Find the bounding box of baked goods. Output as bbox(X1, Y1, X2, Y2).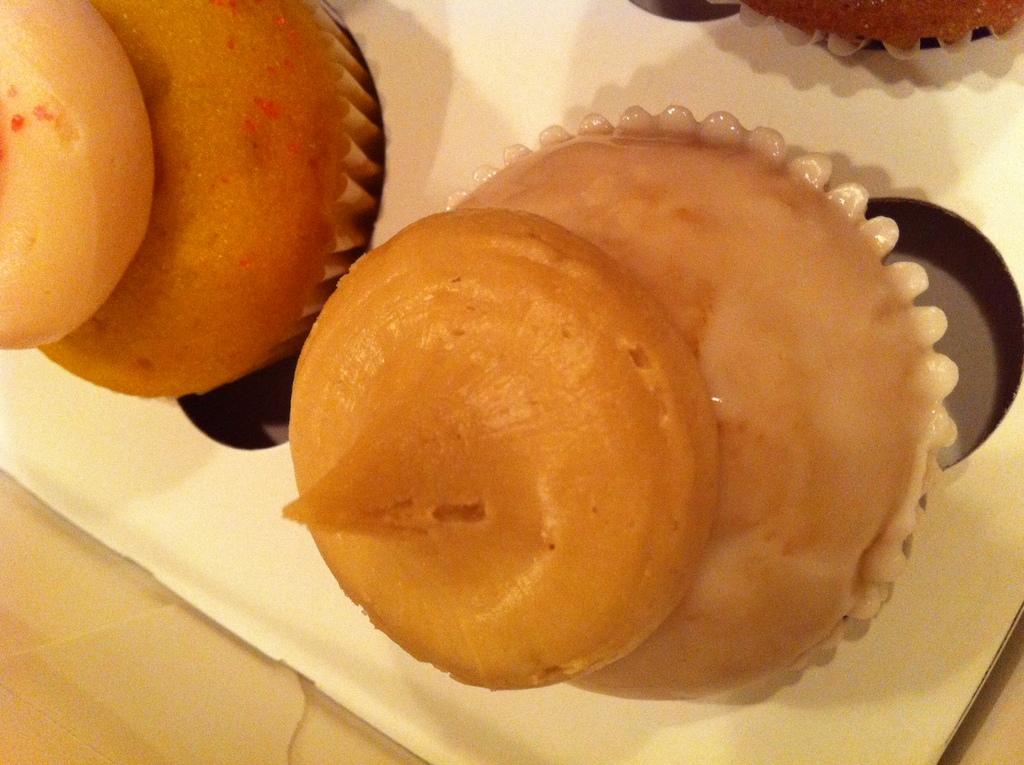
bbox(0, 0, 349, 401).
